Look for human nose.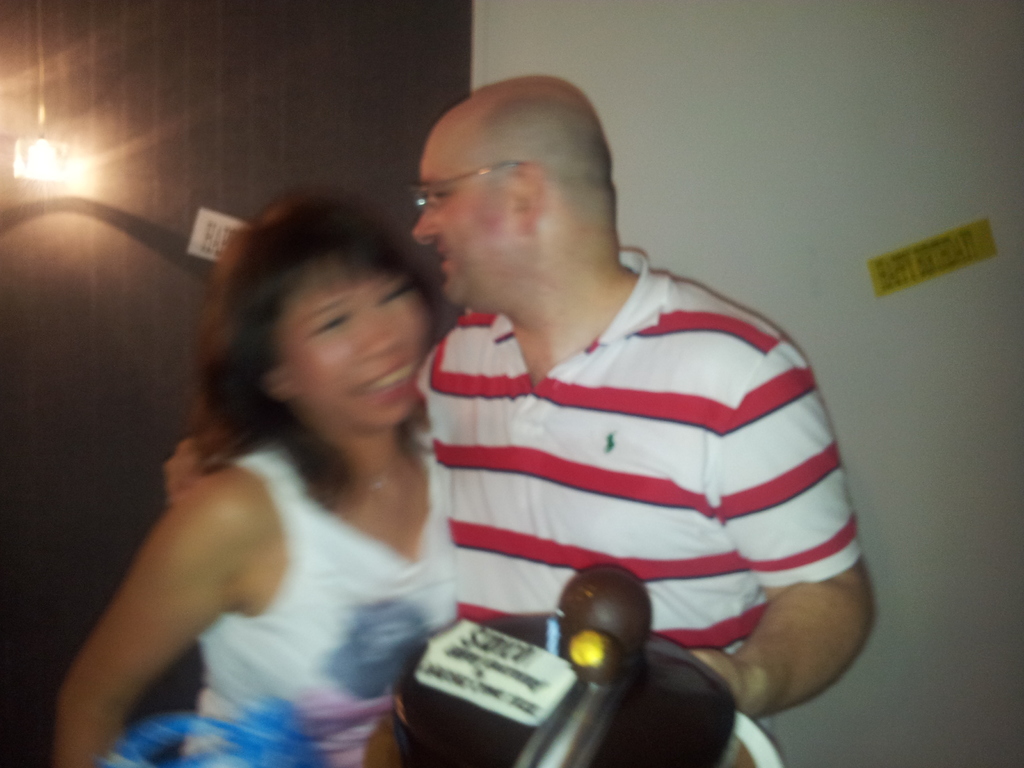
Found: 359, 308, 406, 355.
